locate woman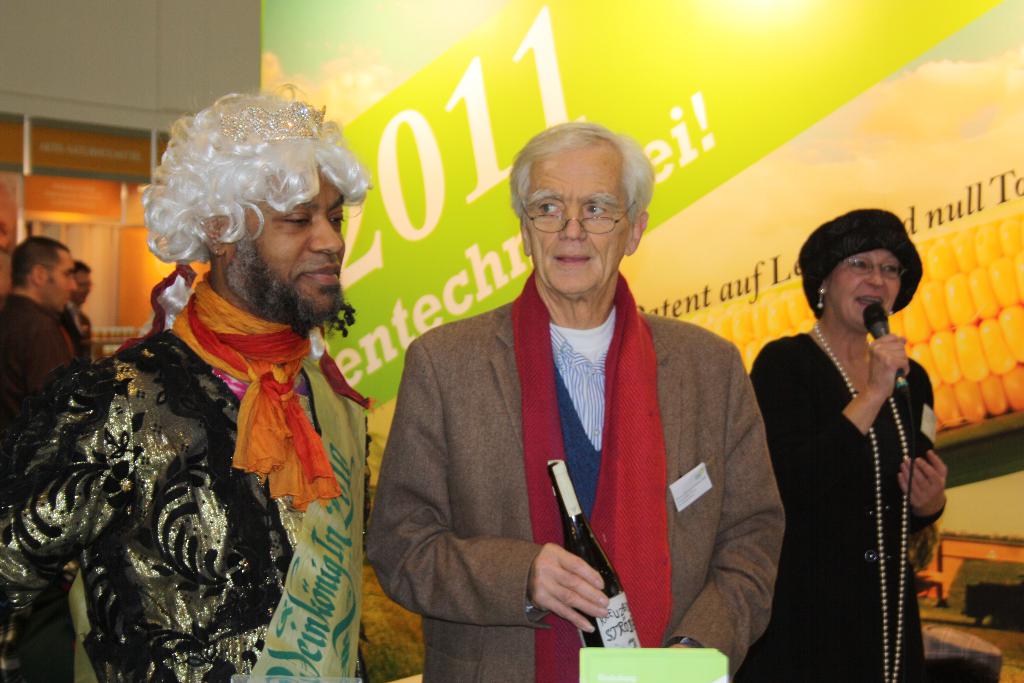
x1=744 y1=184 x2=957 y2=682
